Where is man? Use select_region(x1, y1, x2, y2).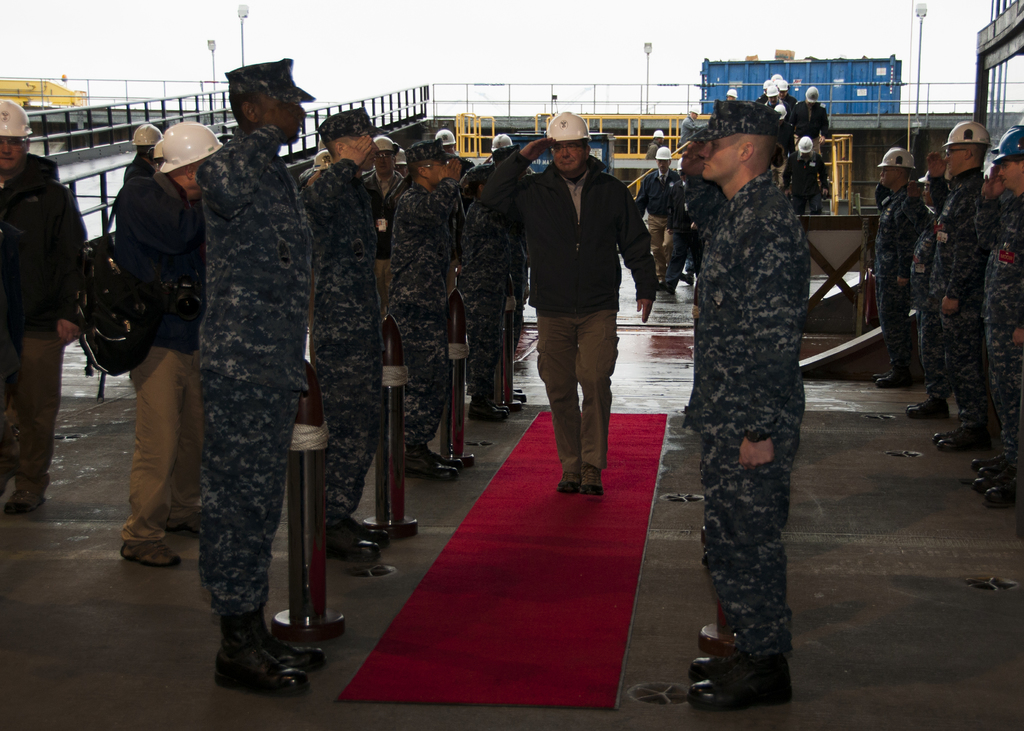
select_region(781, 134, 831, 213).
